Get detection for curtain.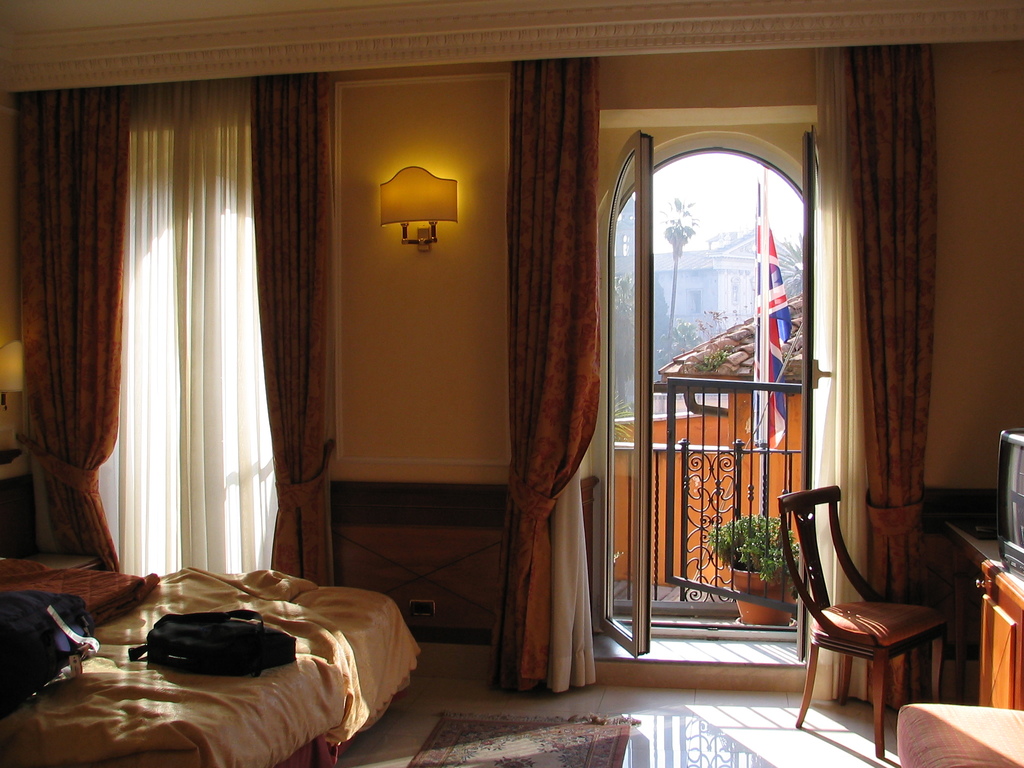
Detection: region(842, 45, 933, 604).
